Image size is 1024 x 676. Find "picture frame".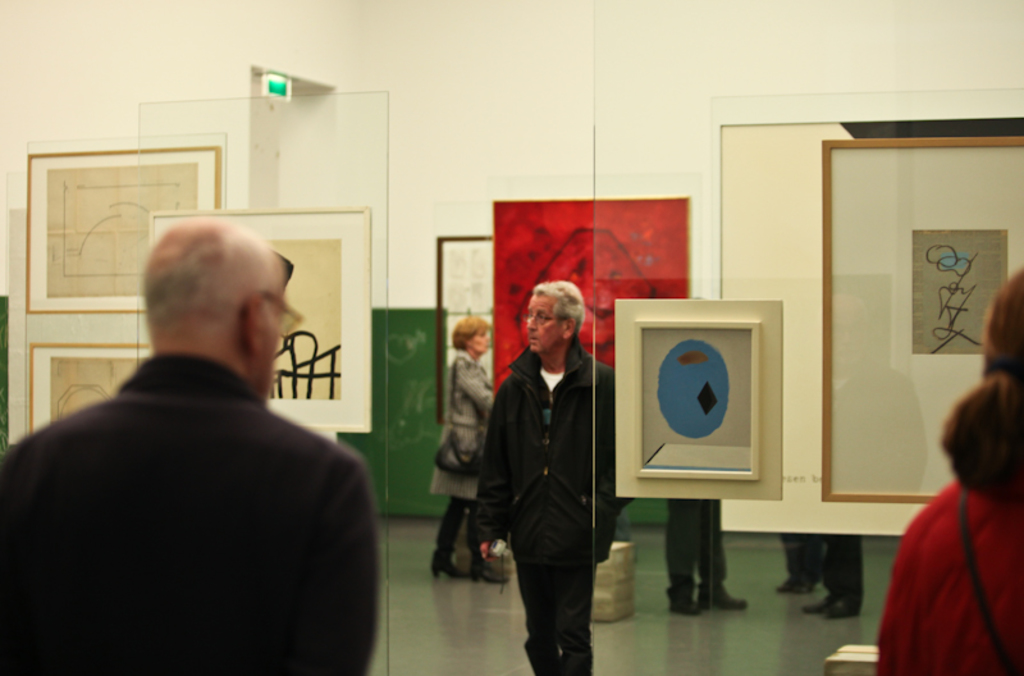
detection(29, 343, 148, 434).
